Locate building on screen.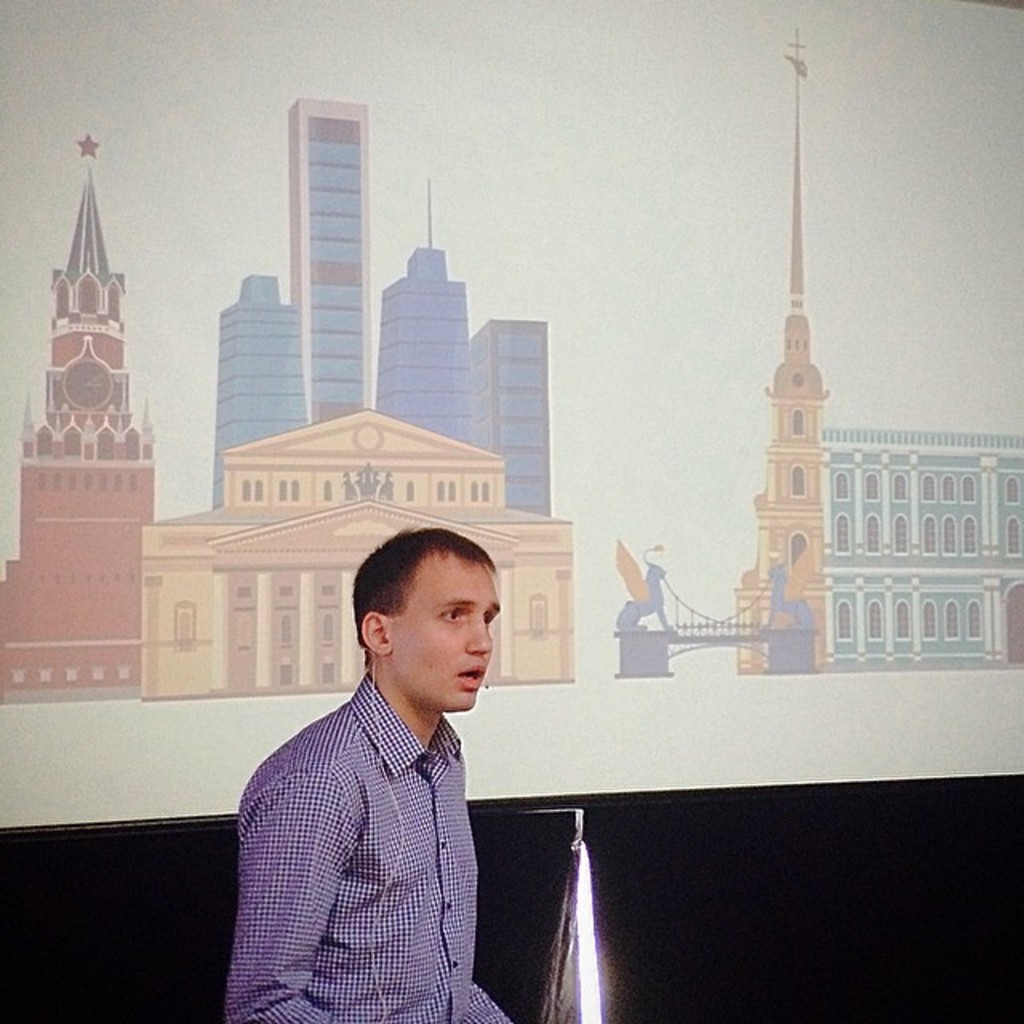
On screen at bbox=(739, 22, 830, 670).
